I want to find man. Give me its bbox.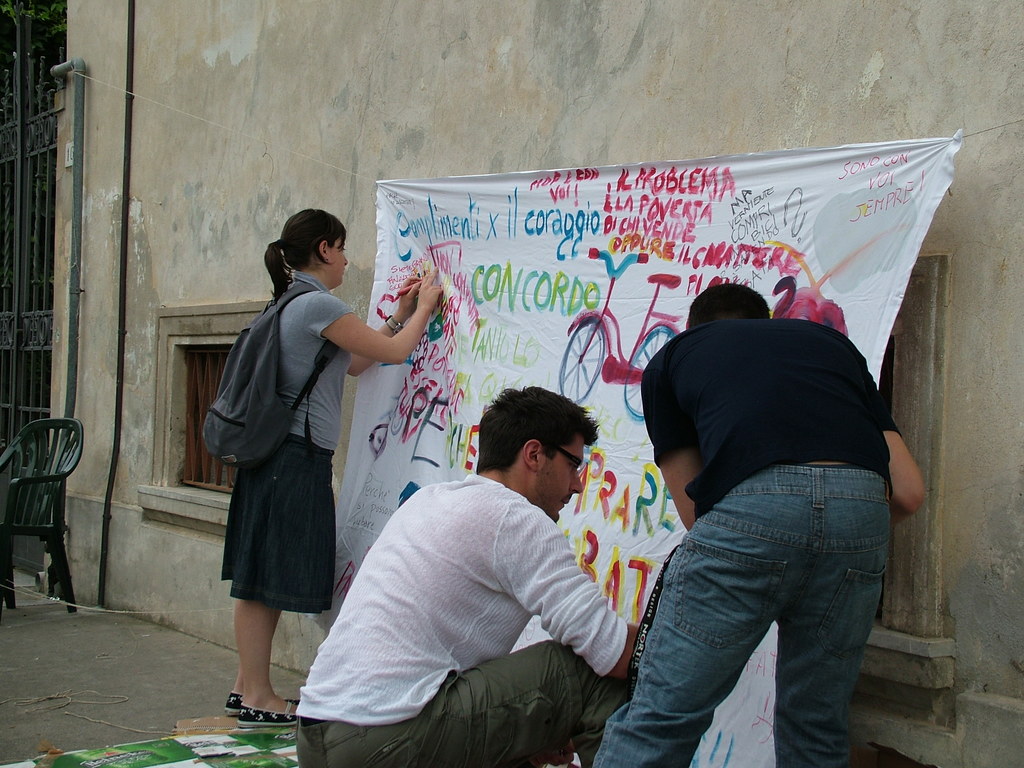
locate(307, 387, 649, 756).
